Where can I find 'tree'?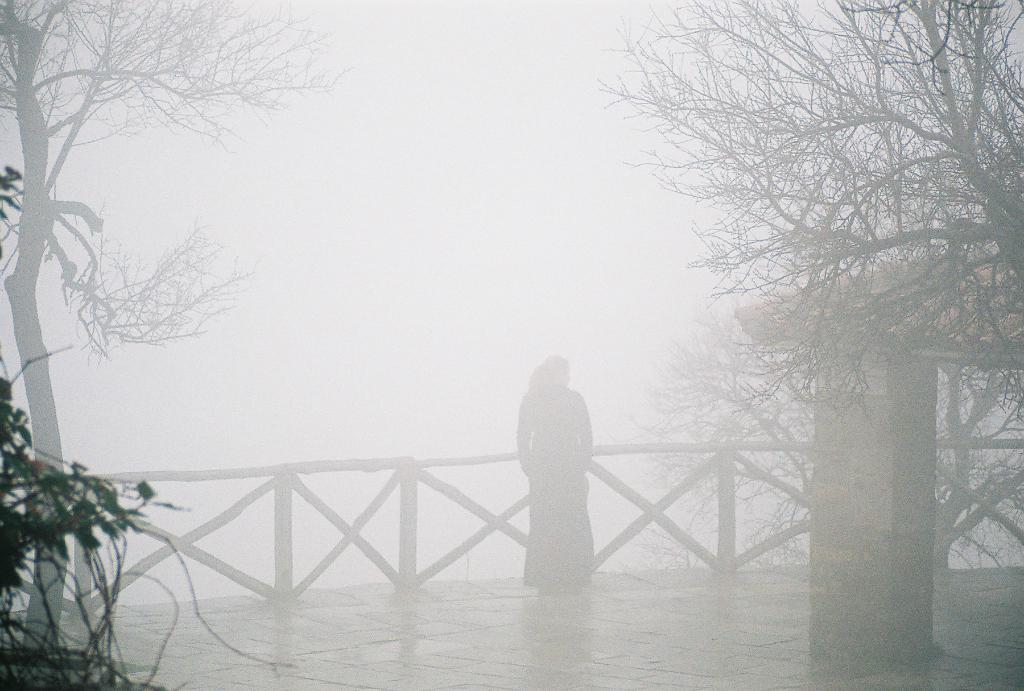
You can find it at locate(0, 0, 350, 655).
